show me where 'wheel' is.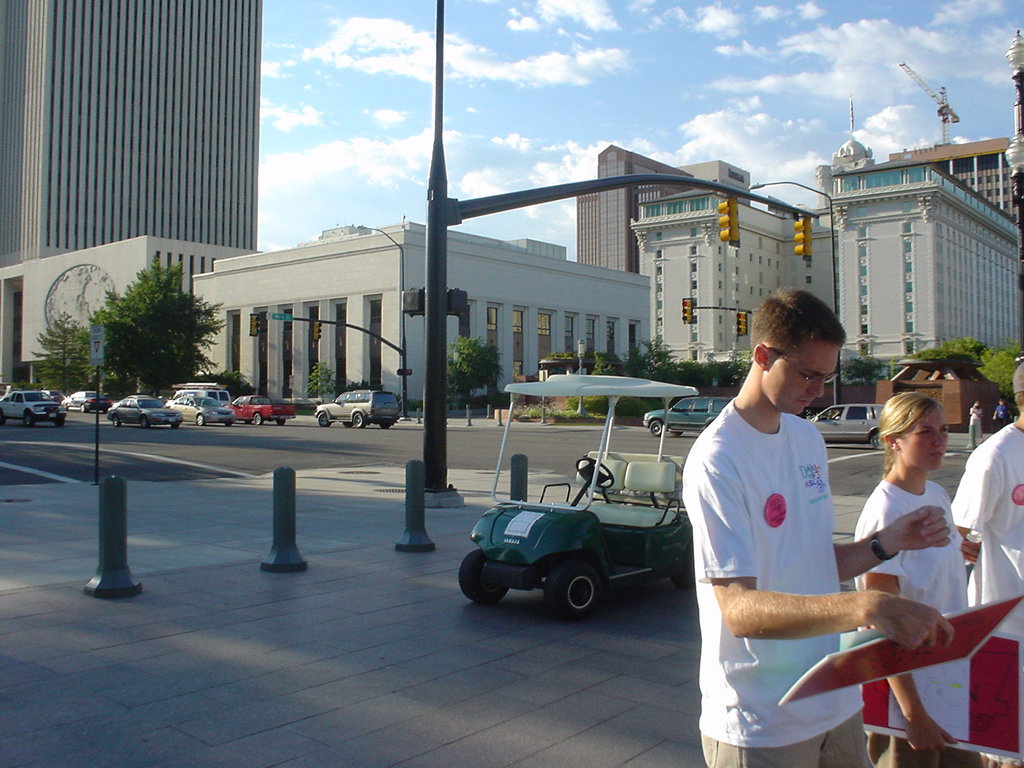
'wheel' is at (left=24, top=415, right=33, bottom=426).
